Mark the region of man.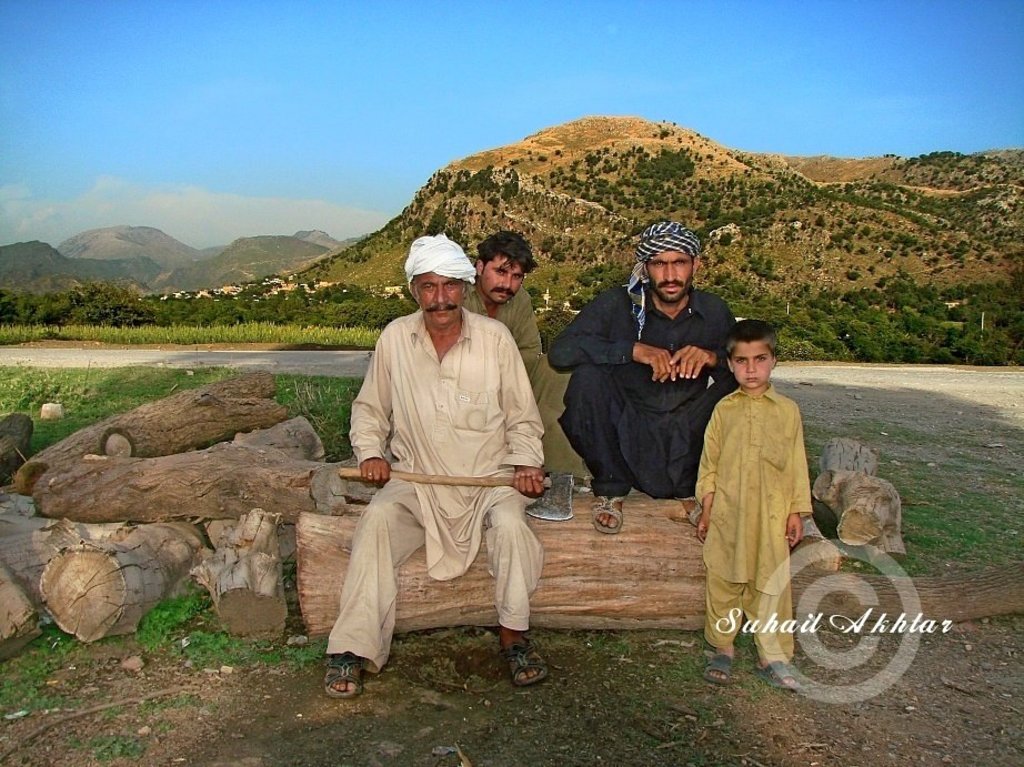
Region: locate(439, 232, 564, 483).
